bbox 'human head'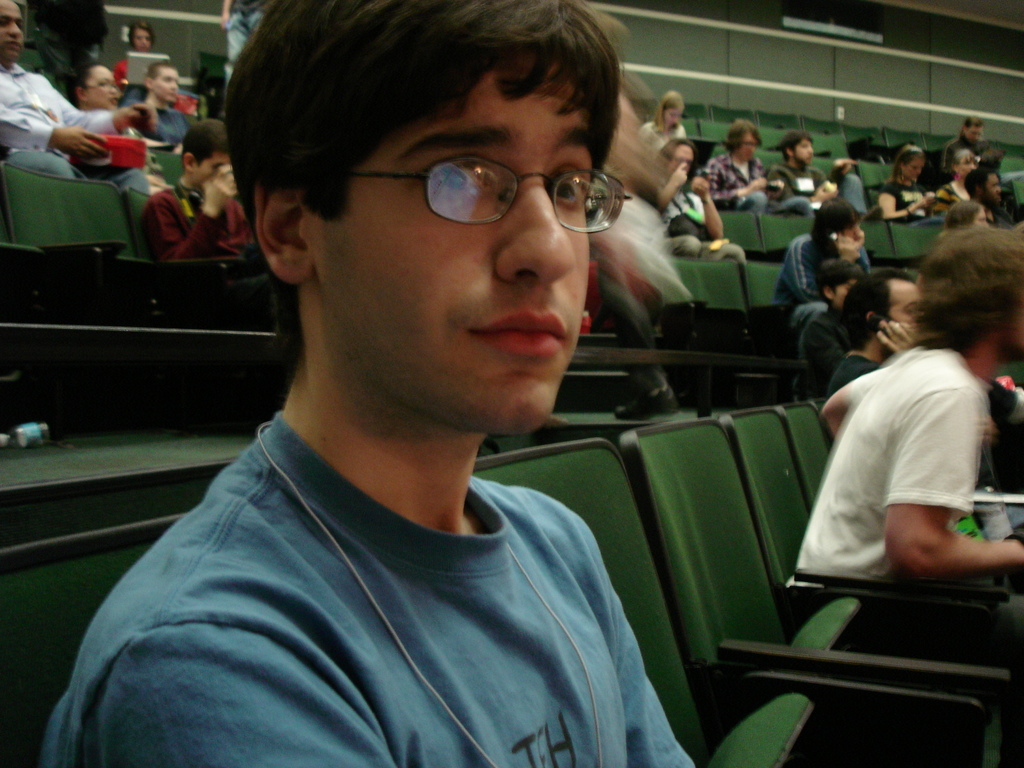
l=845, t=268, r=928, b=347
